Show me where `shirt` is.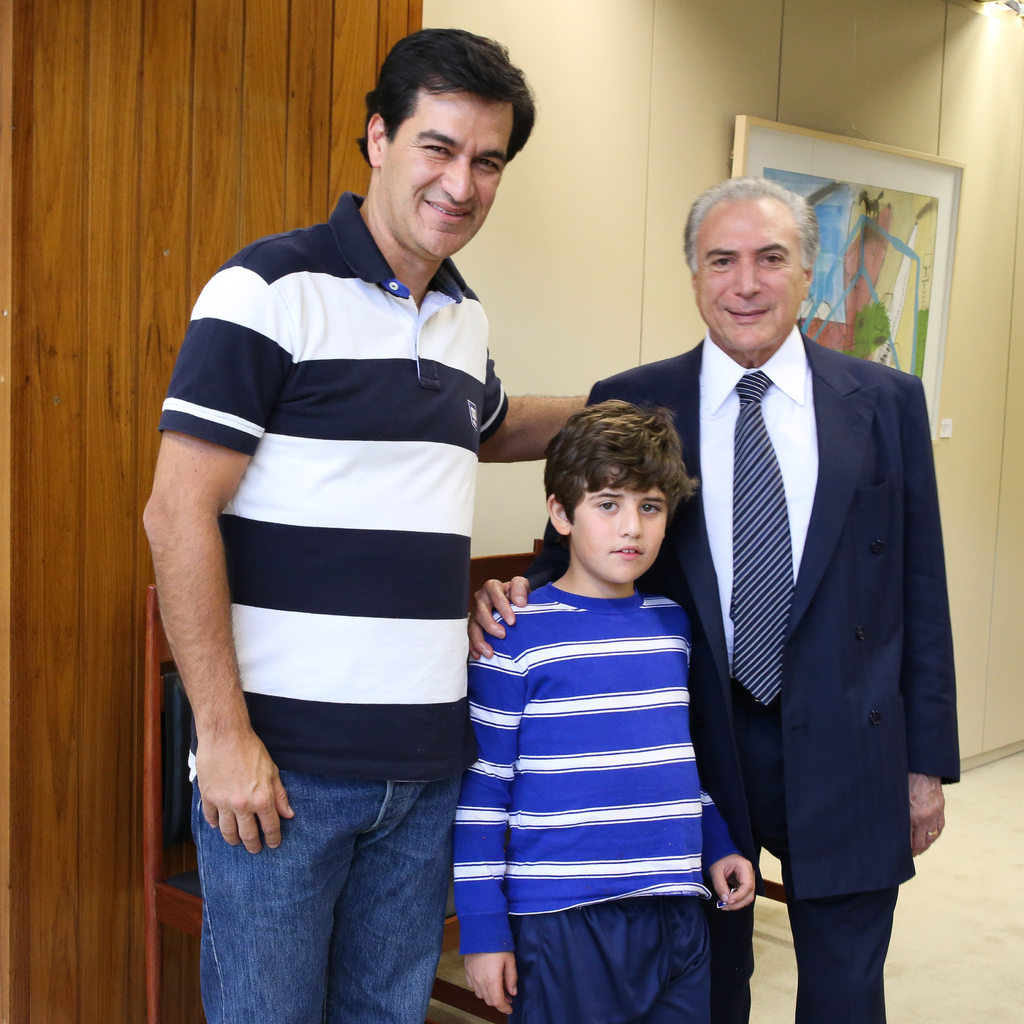
`shirt` is at x1=700, y1=323, x2=817, y2=674.
